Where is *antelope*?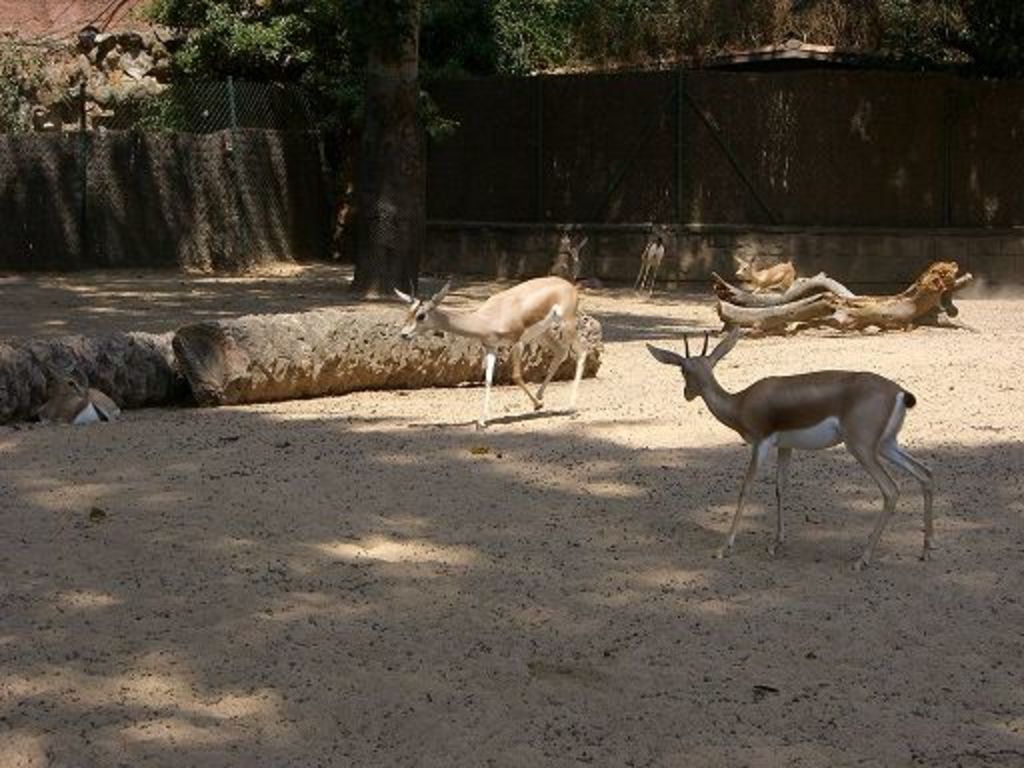
region(644, 330, 934, 572).
